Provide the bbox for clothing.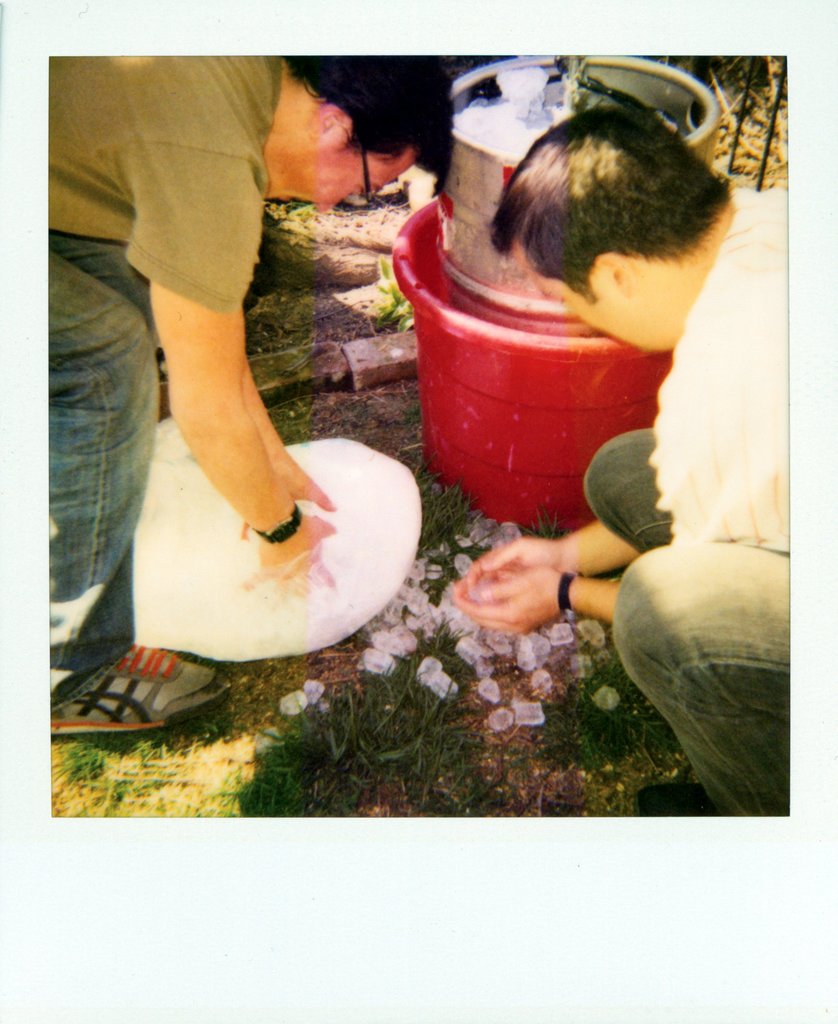
region(79, 63, 383, 636).
